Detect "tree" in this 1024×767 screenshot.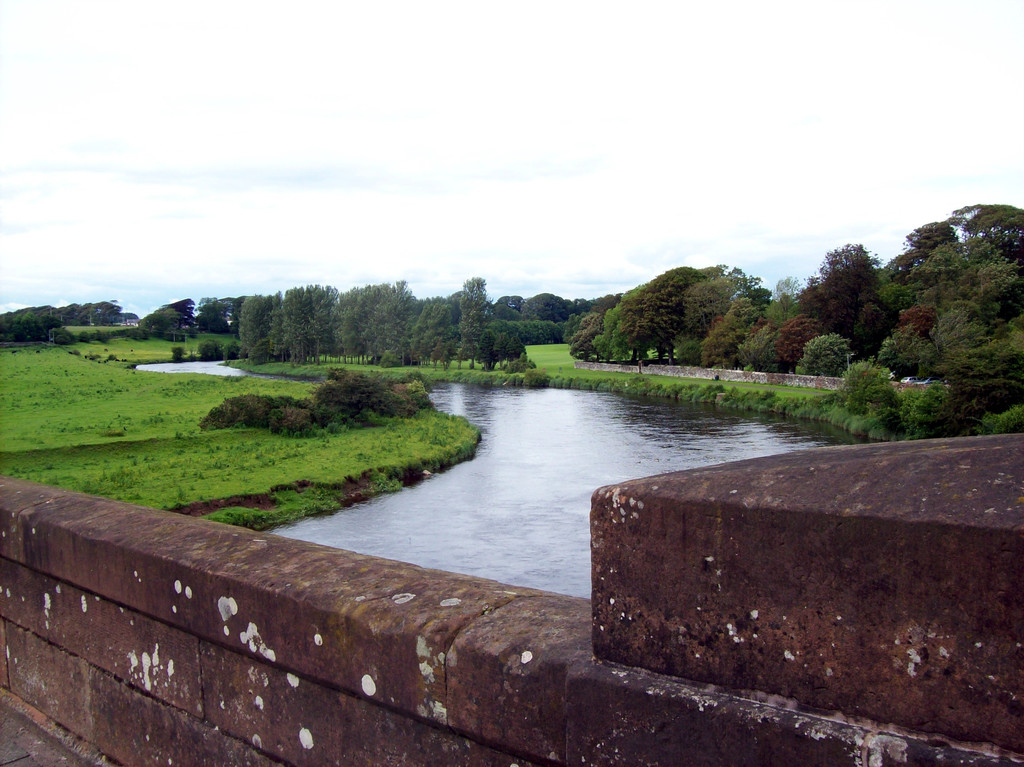
Detection: (x1=285, y1=284, x2=316, y2=366).
